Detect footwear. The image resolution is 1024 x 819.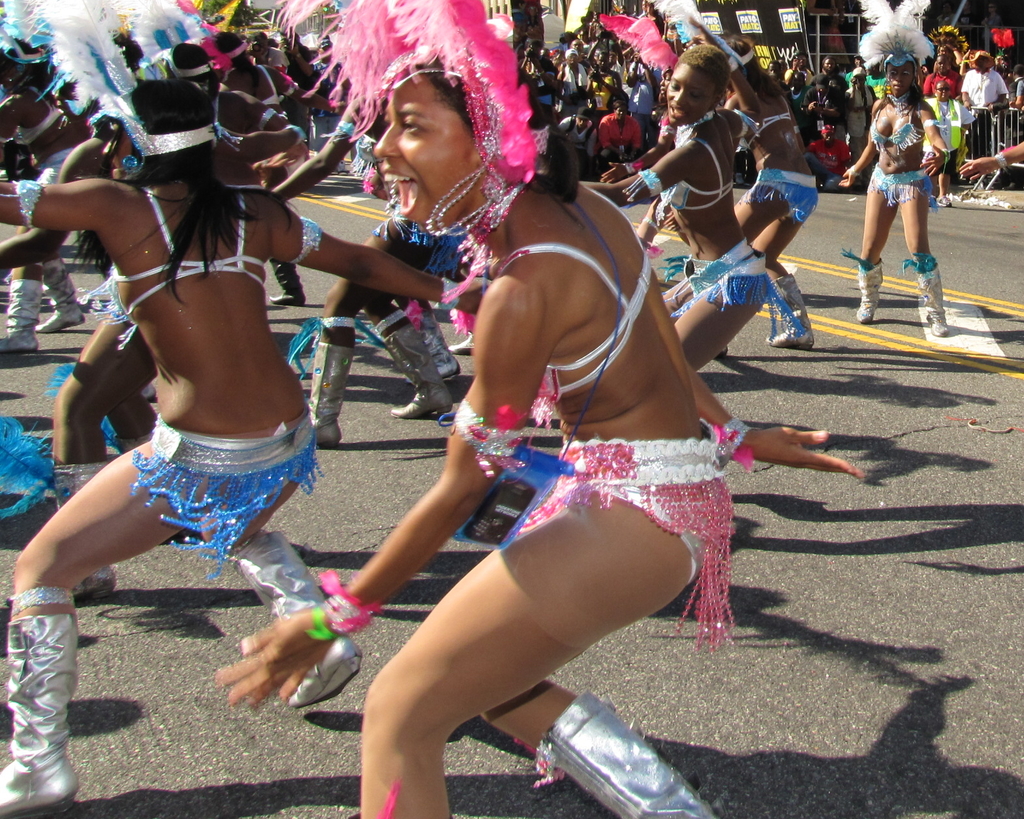
36 253 89 333.
